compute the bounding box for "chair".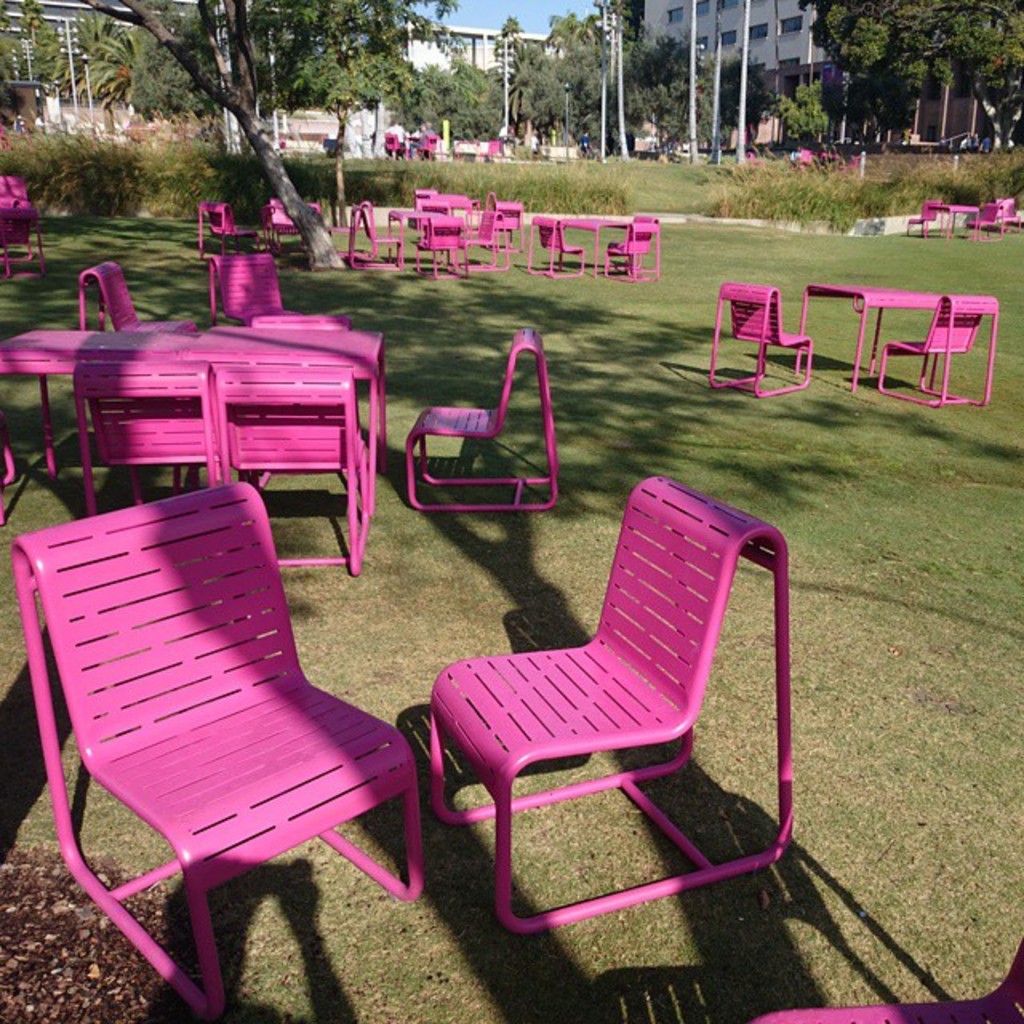
pyautogui.locateOnScreen(398, 325, 563, 520).
